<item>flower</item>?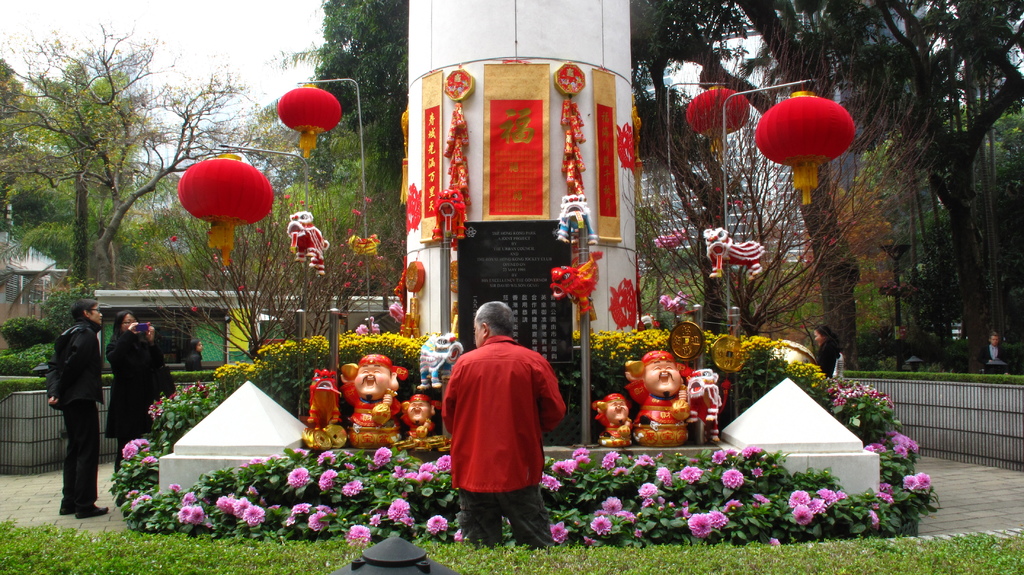
region(392, 461, 410, 476)
